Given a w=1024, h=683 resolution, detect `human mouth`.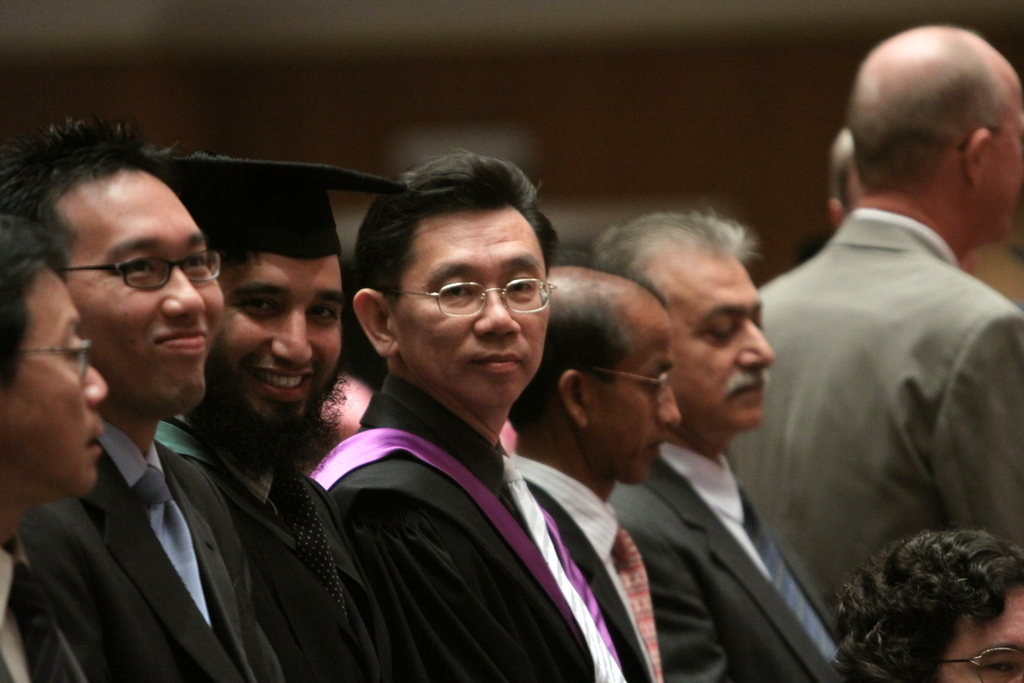
[83, 417, 103, 461].
